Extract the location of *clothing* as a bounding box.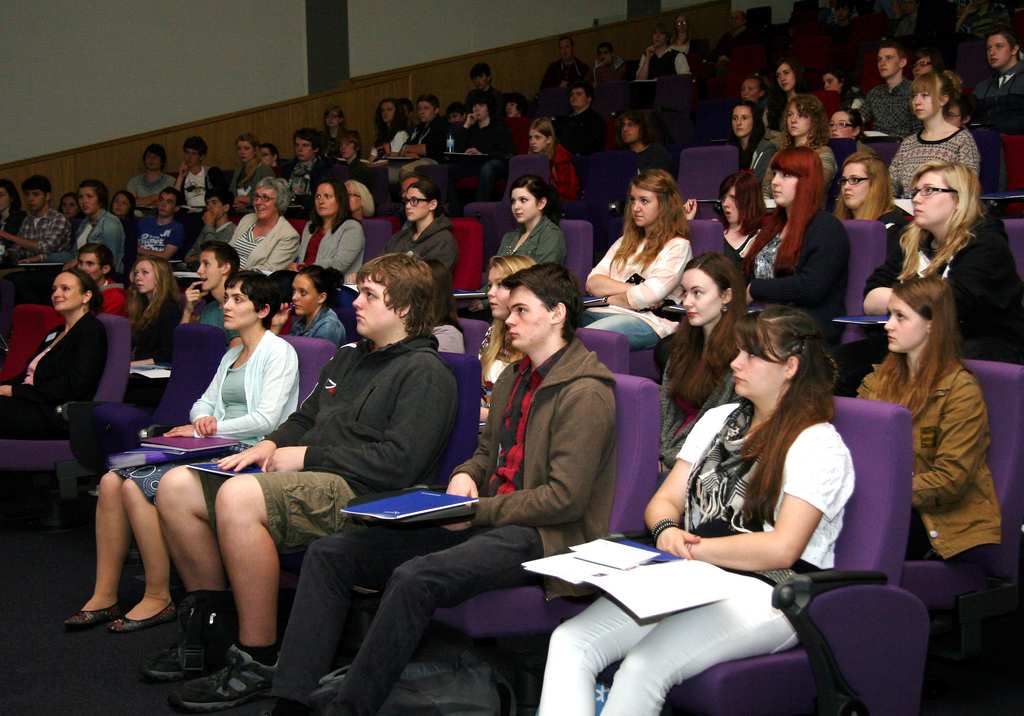
x1=861 y1=353 x2=1008 y2=584.
